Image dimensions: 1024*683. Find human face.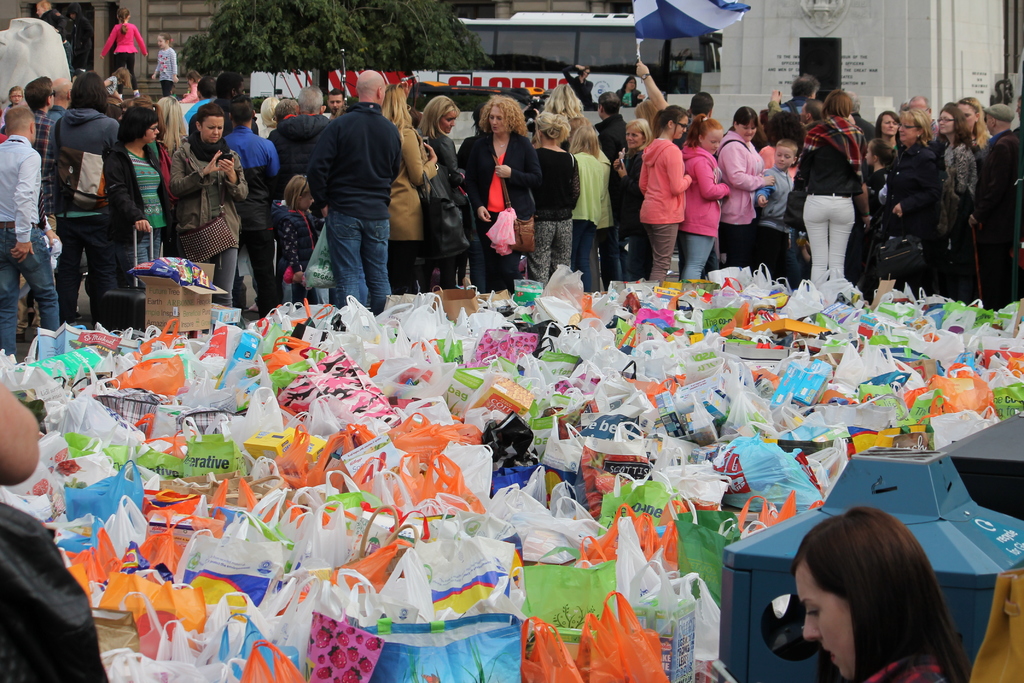
884 109 898 138.
